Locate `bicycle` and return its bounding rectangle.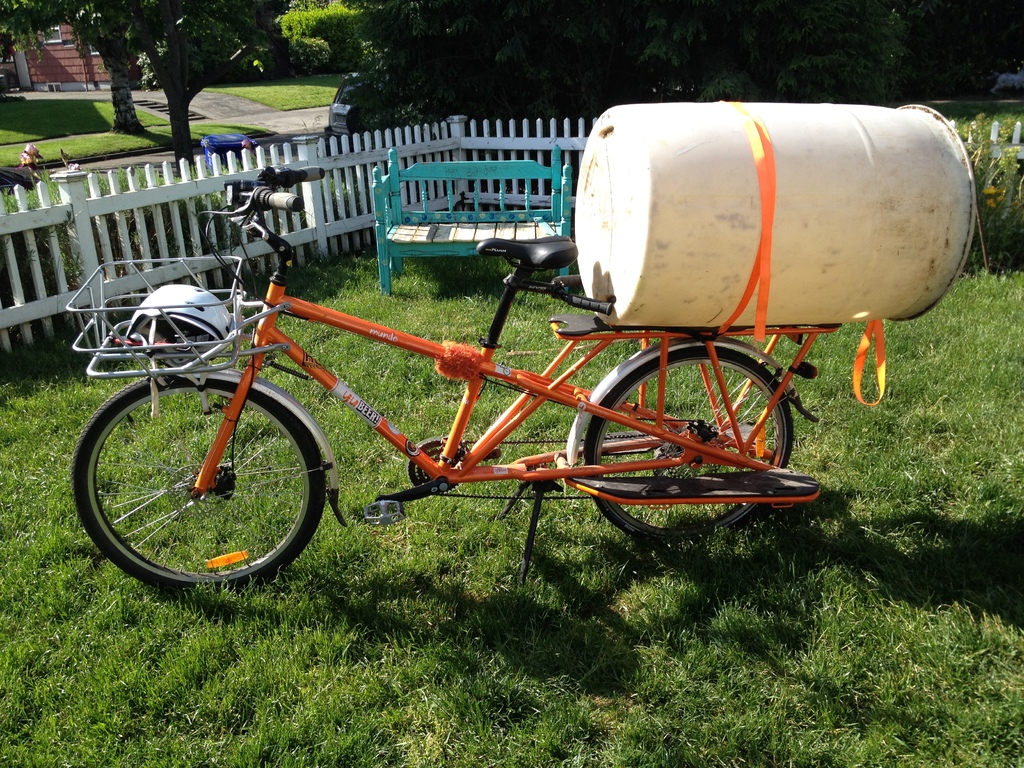
bbox=(88, 214, 886, 578).
